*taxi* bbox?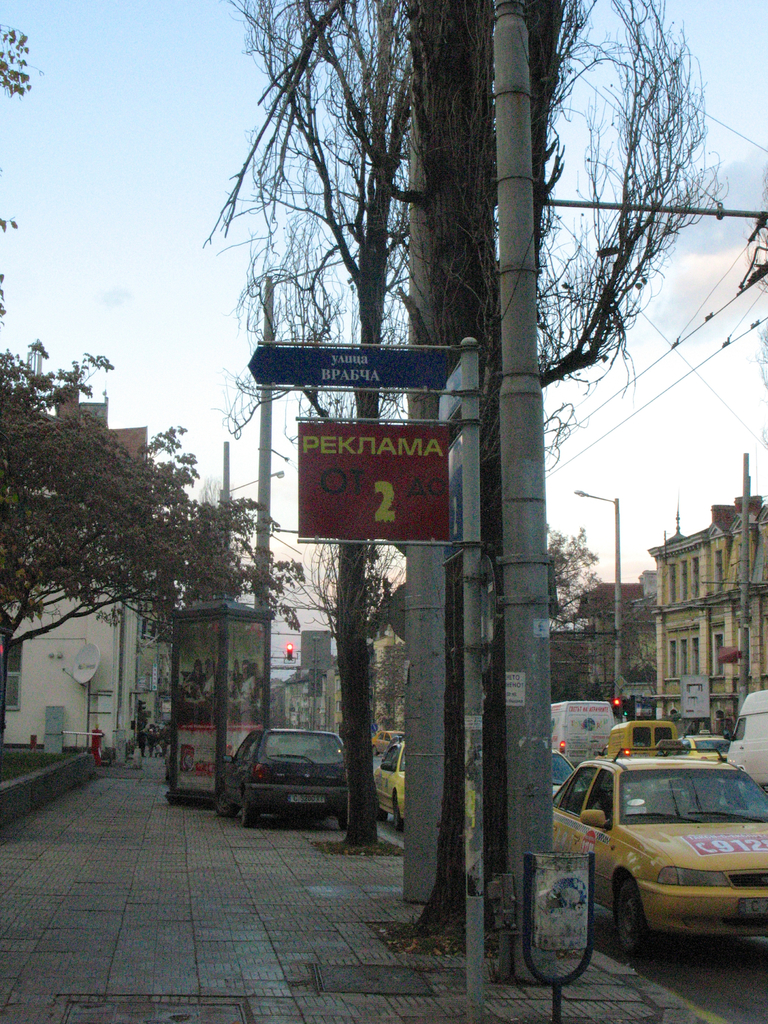
<bbox>548, 739, 765, 970</bbox>
